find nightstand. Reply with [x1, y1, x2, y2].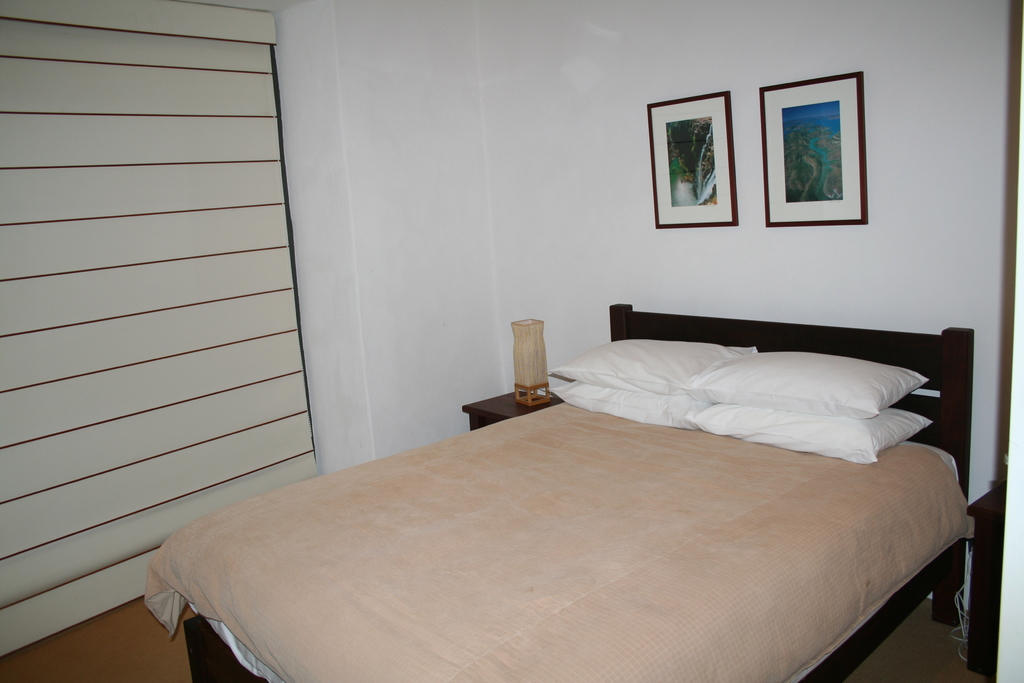
[450, 381, 570, 429].
